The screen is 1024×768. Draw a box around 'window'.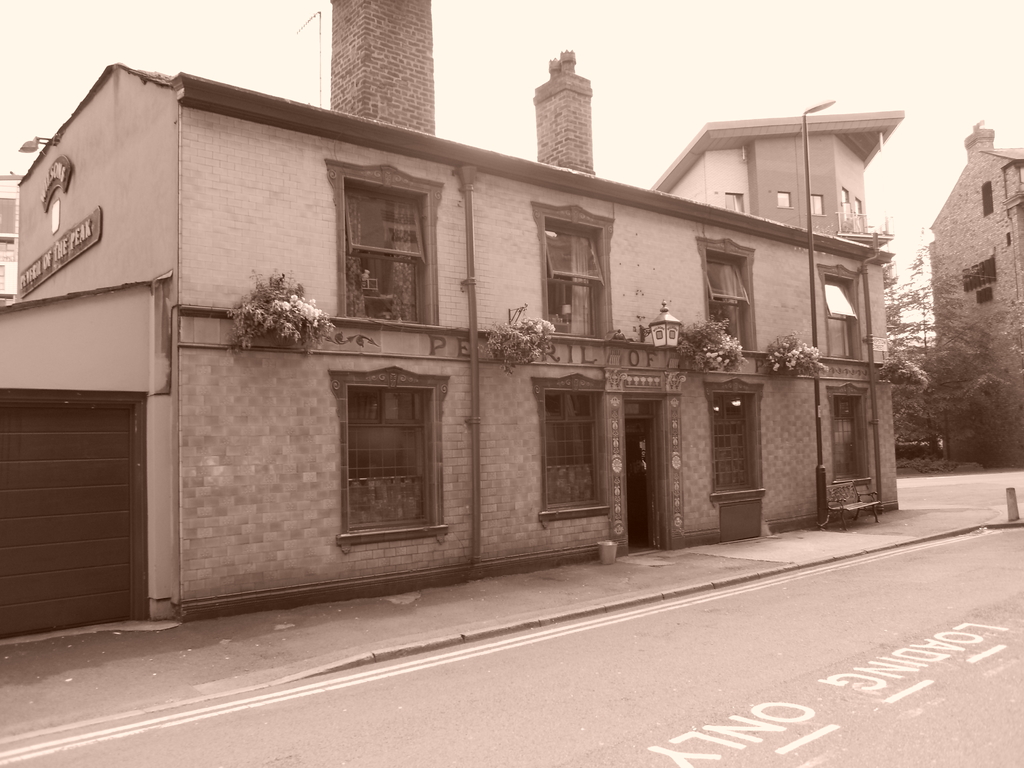
824,269,862,358.
